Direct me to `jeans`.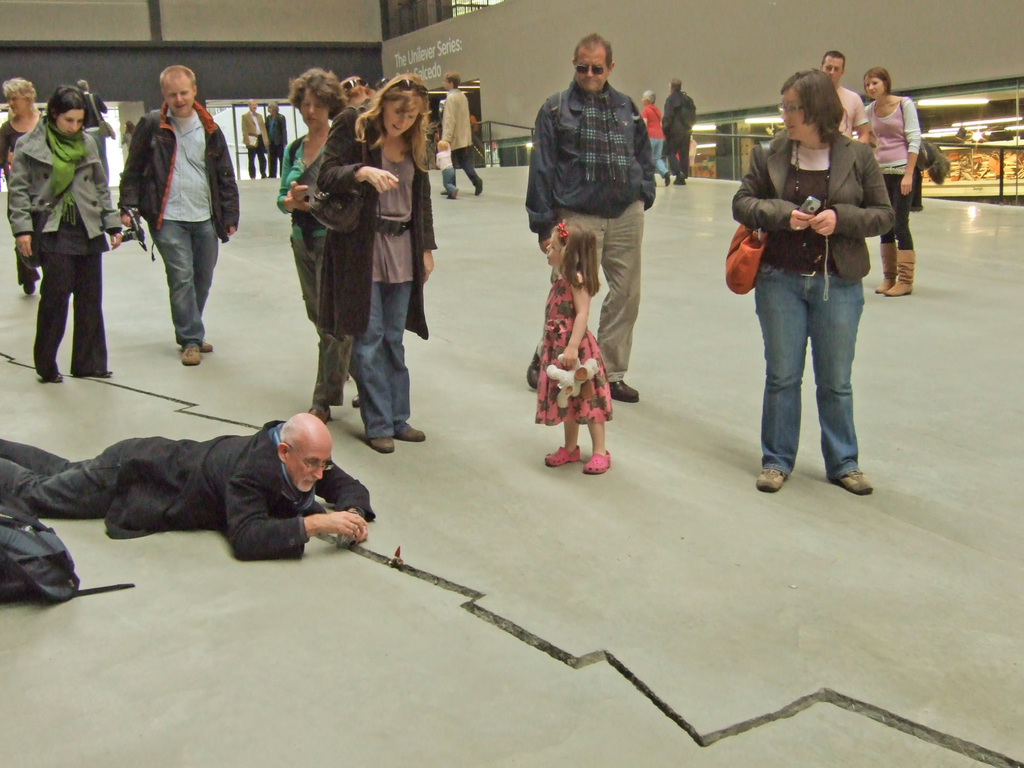
Direction: [352, 278, 410, 439].
